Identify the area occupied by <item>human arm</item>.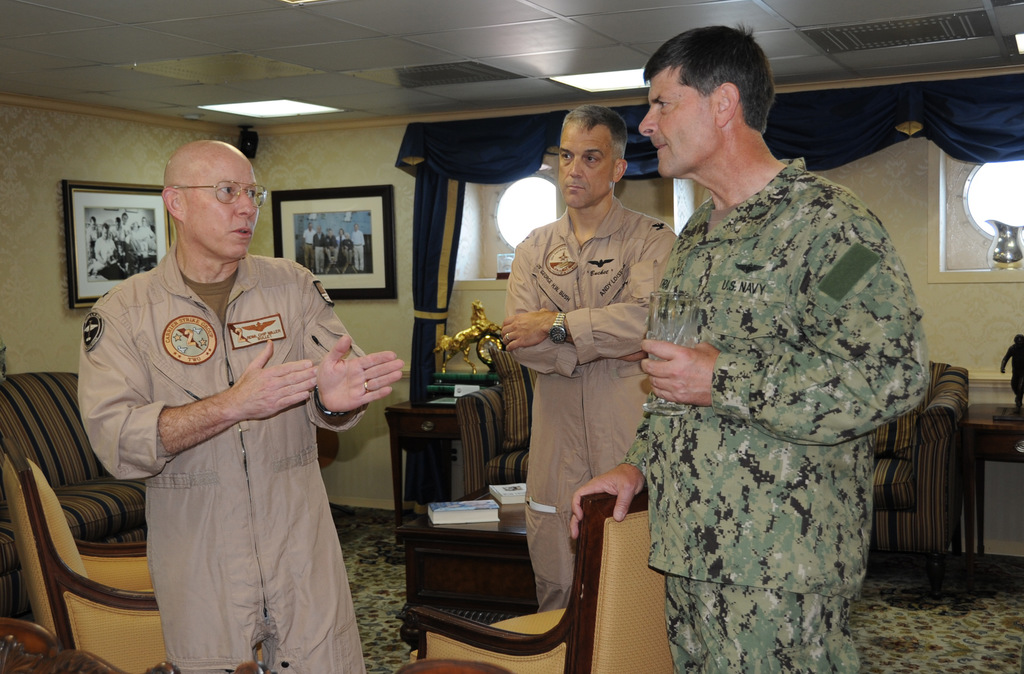
Area: pyautogui.locateOnScreen(503, 225, 588, 378).
